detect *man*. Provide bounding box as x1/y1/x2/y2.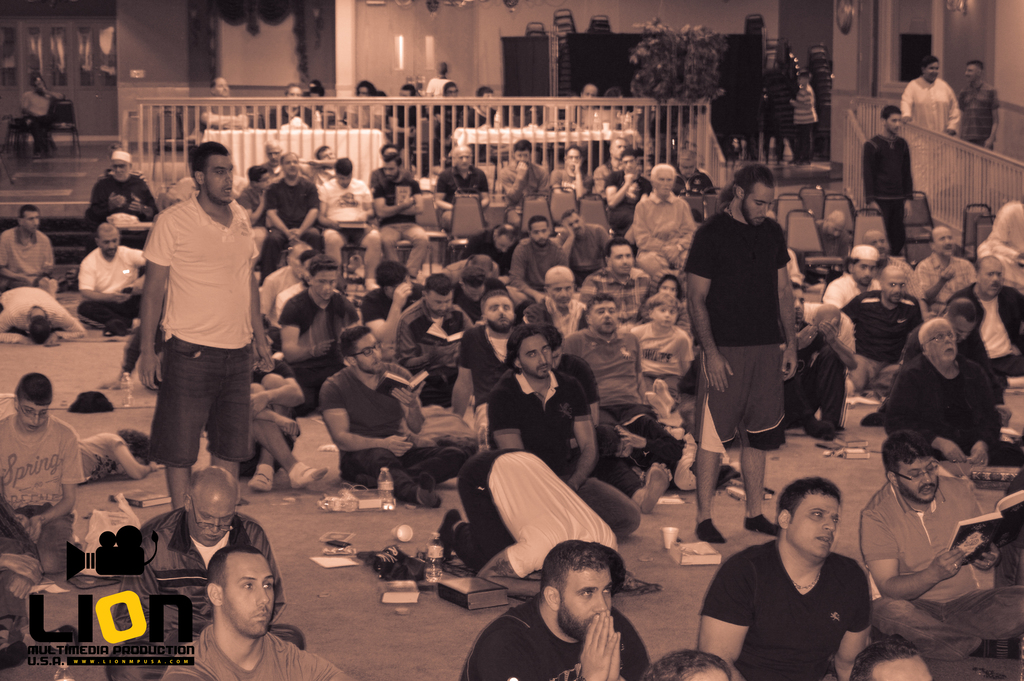
439/444/618/596.
